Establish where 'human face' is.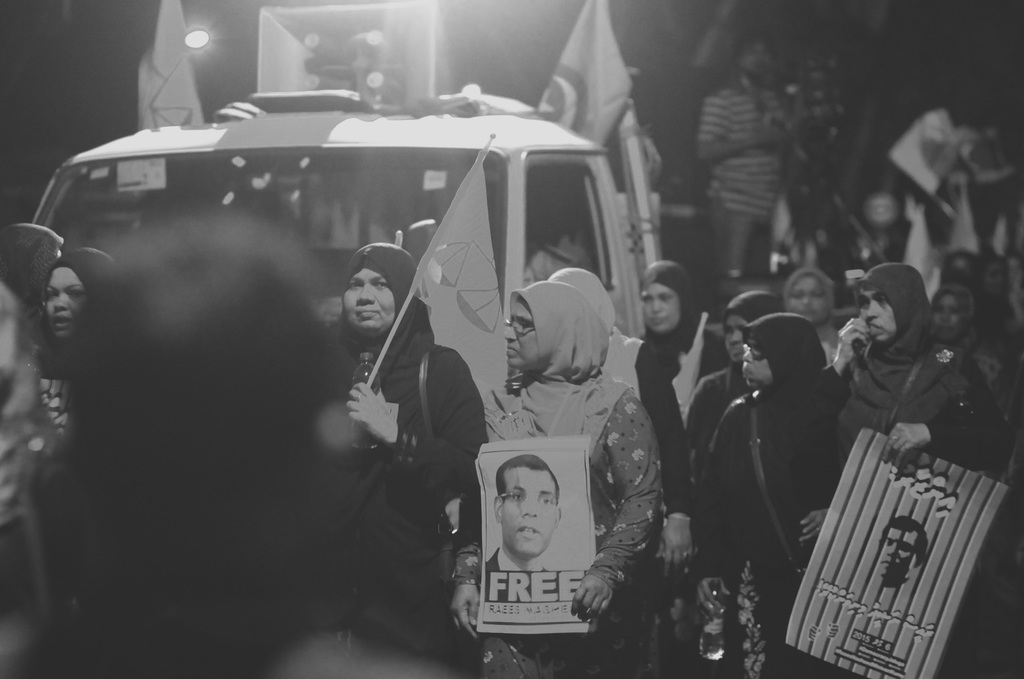
Established at x1=45 y1=266 x2=91 y2=338.
